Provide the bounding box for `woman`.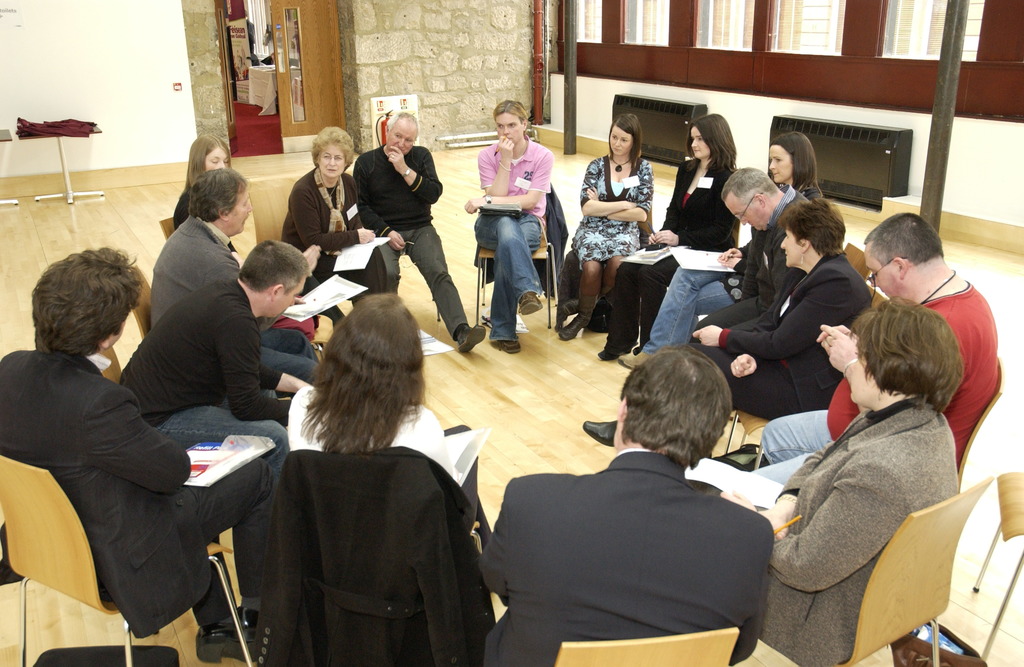
<bbox>694, 300, 968, 664</bbox>.
